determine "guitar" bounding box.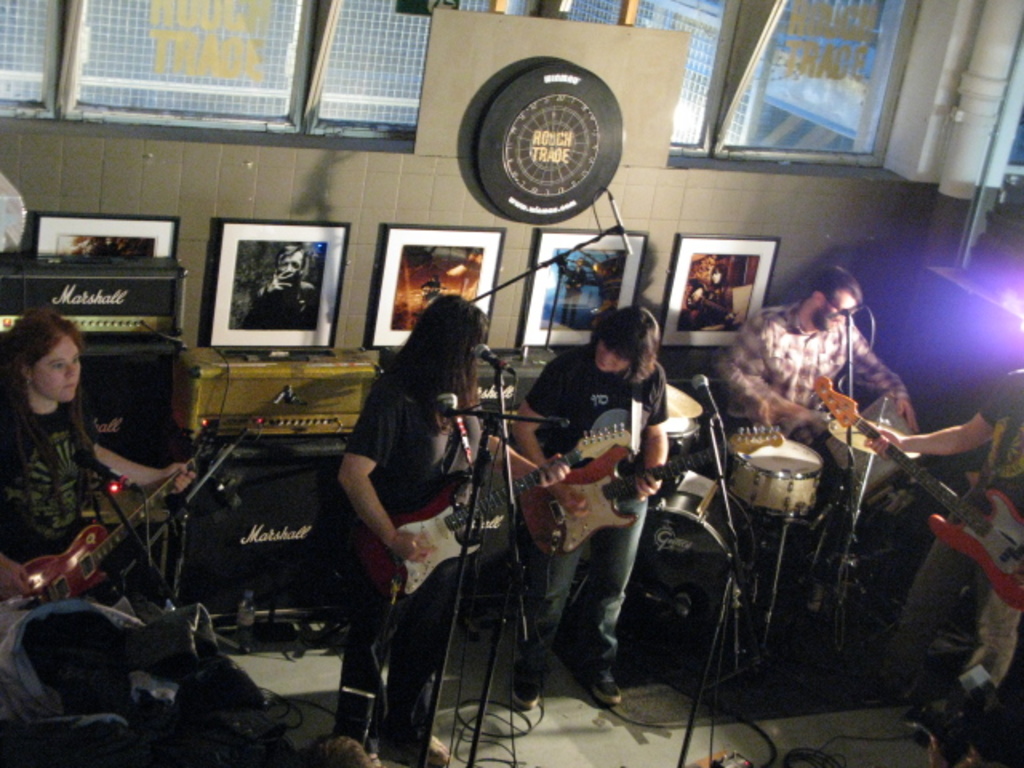
Determined: {"left": 5, "top": 437, "right": 240, "bottom": 630}.
